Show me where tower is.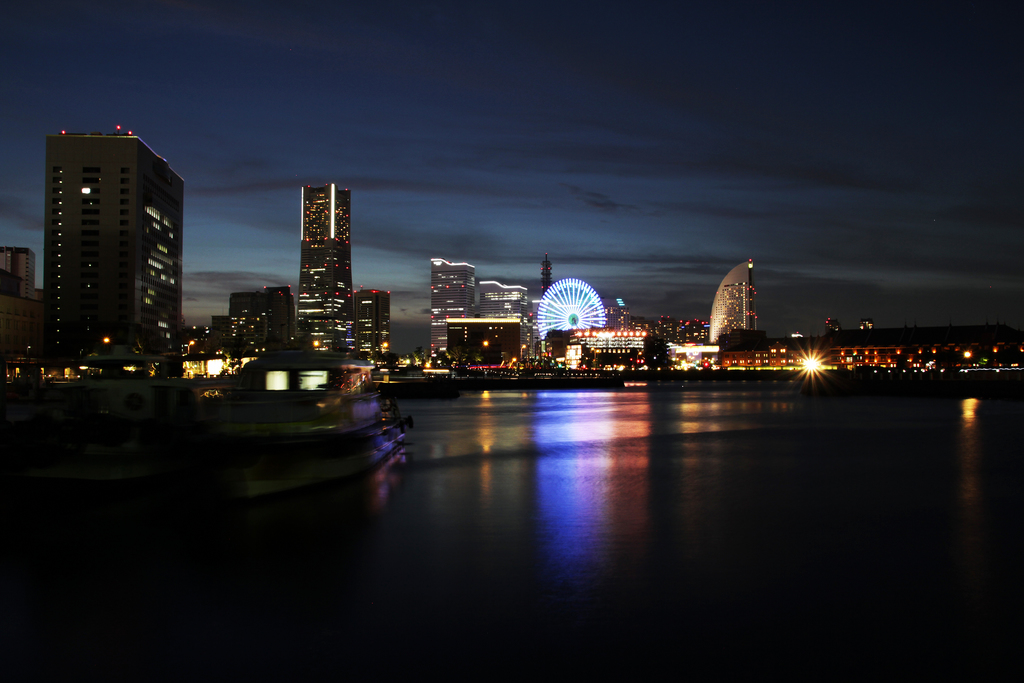
tower is at <region>356, 288, 391, 362</region>.
